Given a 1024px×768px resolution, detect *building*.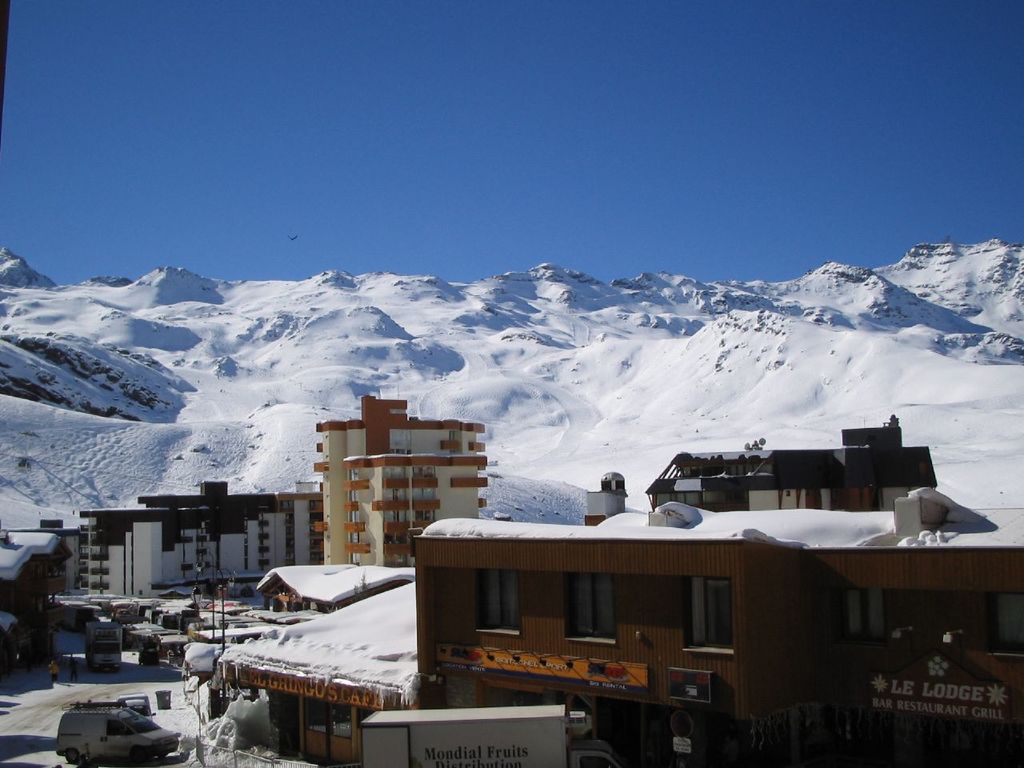
314/394/486/570.
